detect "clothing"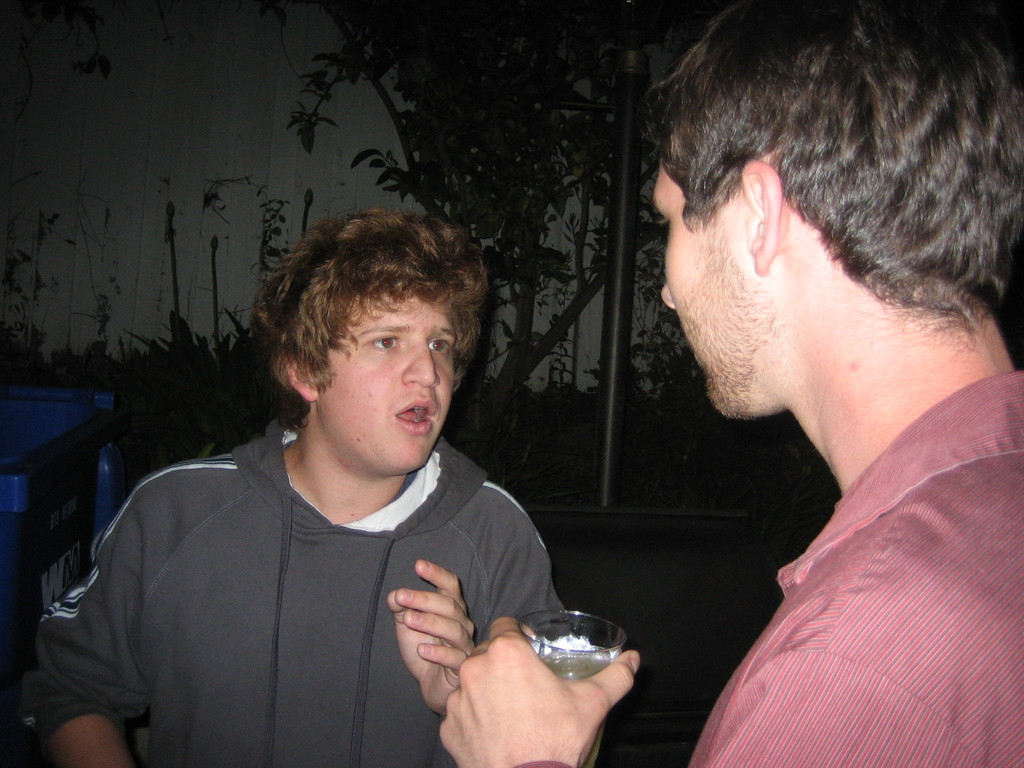
(672, 375, 1023, 767)
